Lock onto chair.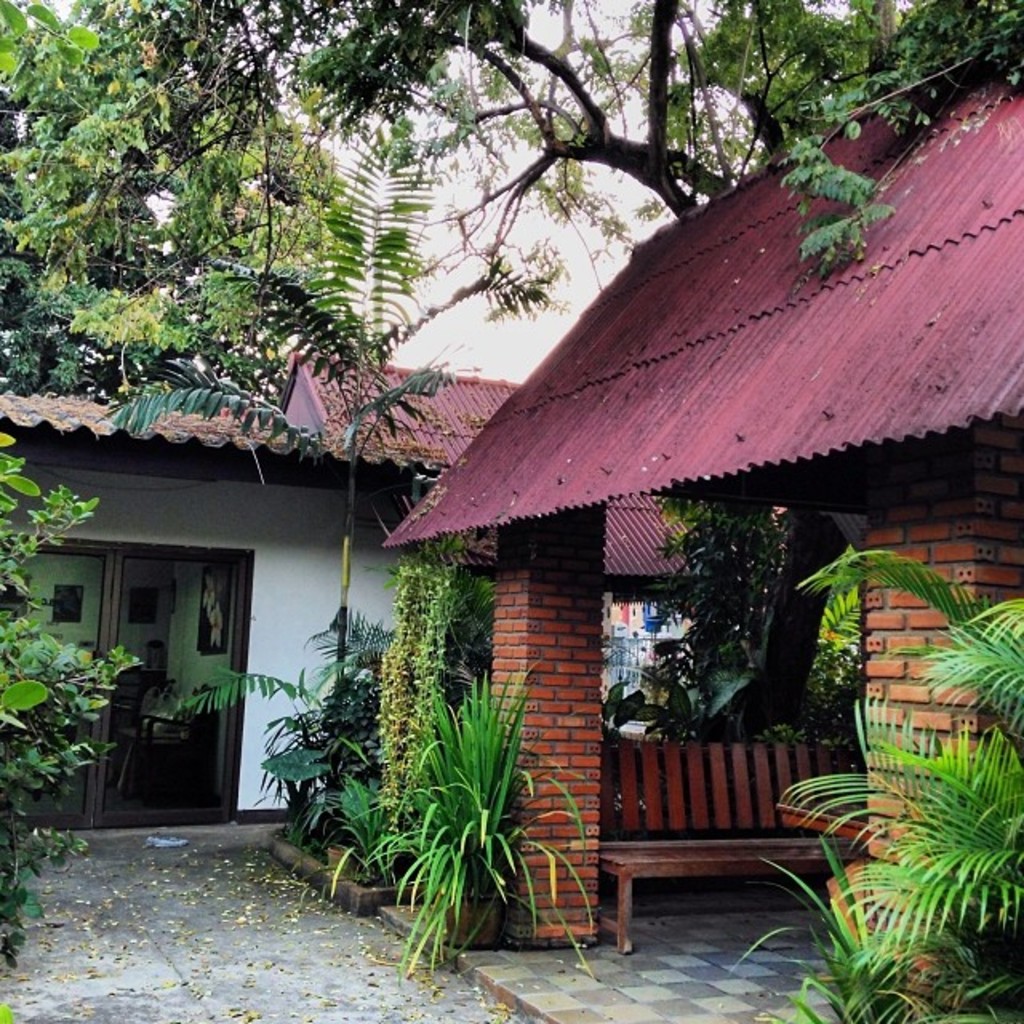
Locked: <region>99, 675, 179, 762</region>.
